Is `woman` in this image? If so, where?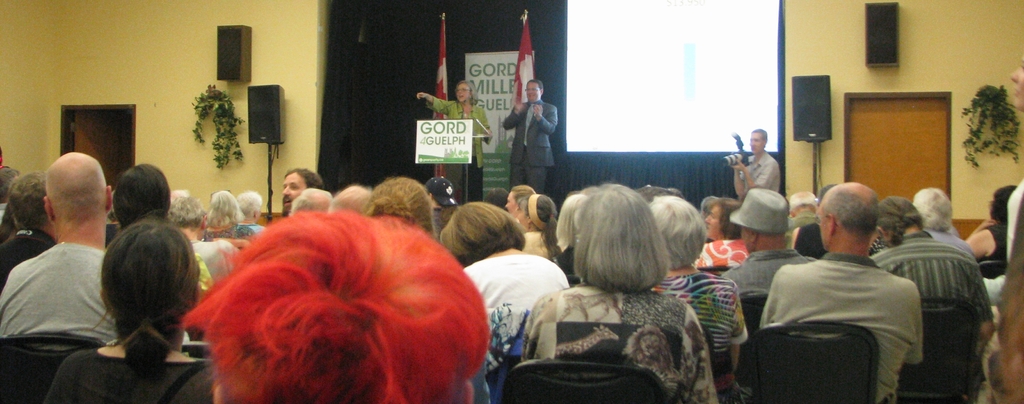
Yes, at 967, 180, 1020, 262.
